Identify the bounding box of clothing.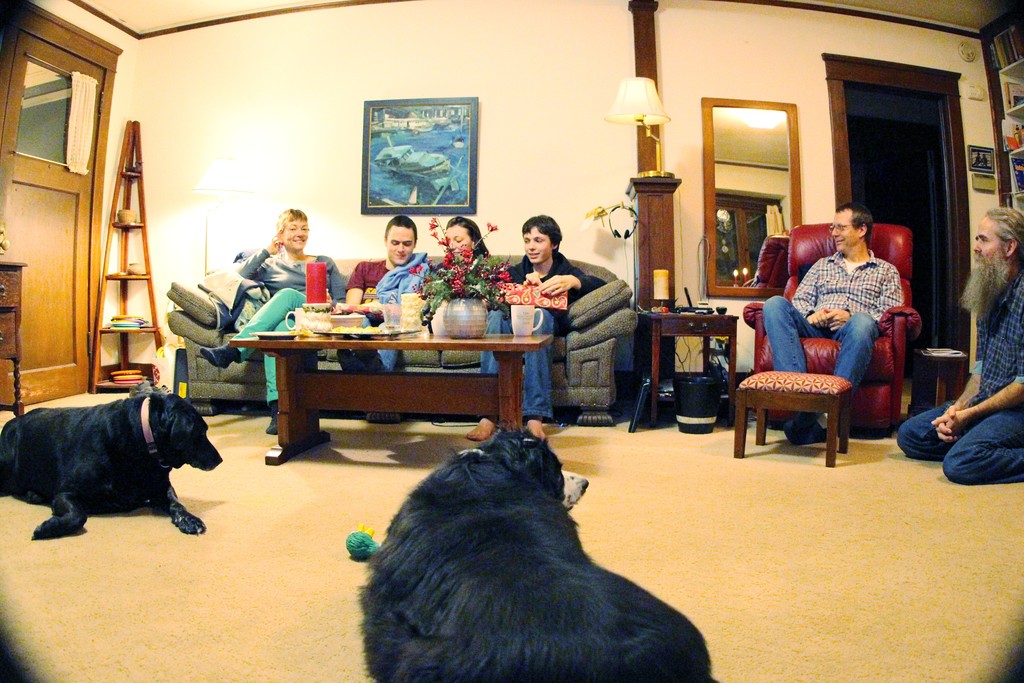
region(339, 259, 433, 377).
